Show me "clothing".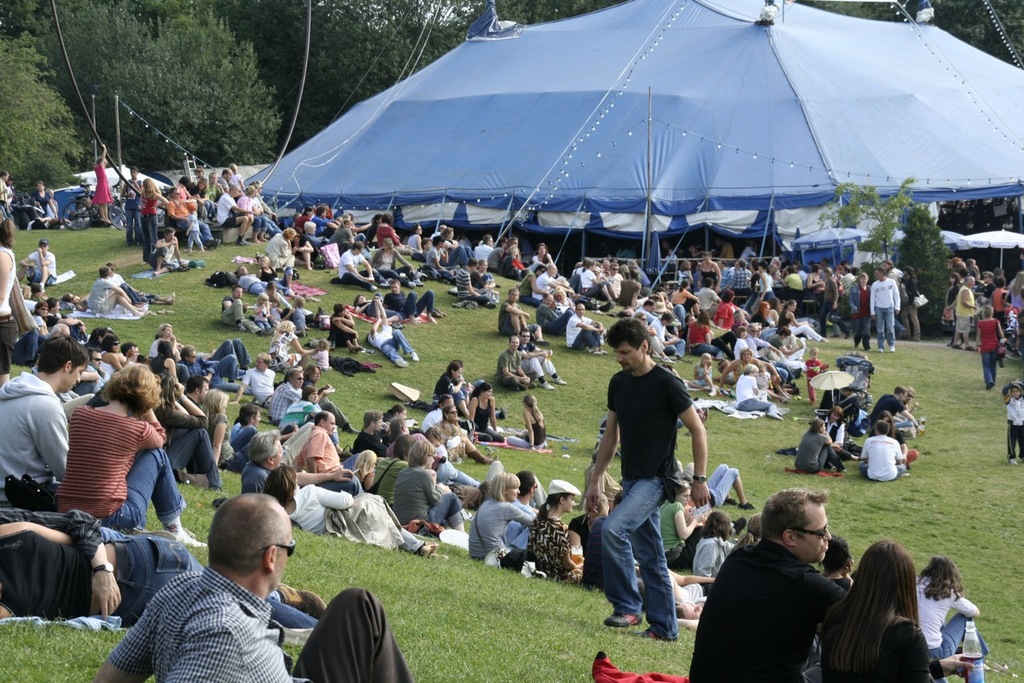
"clothing" is here: <box>909,581,975,681</box>.
